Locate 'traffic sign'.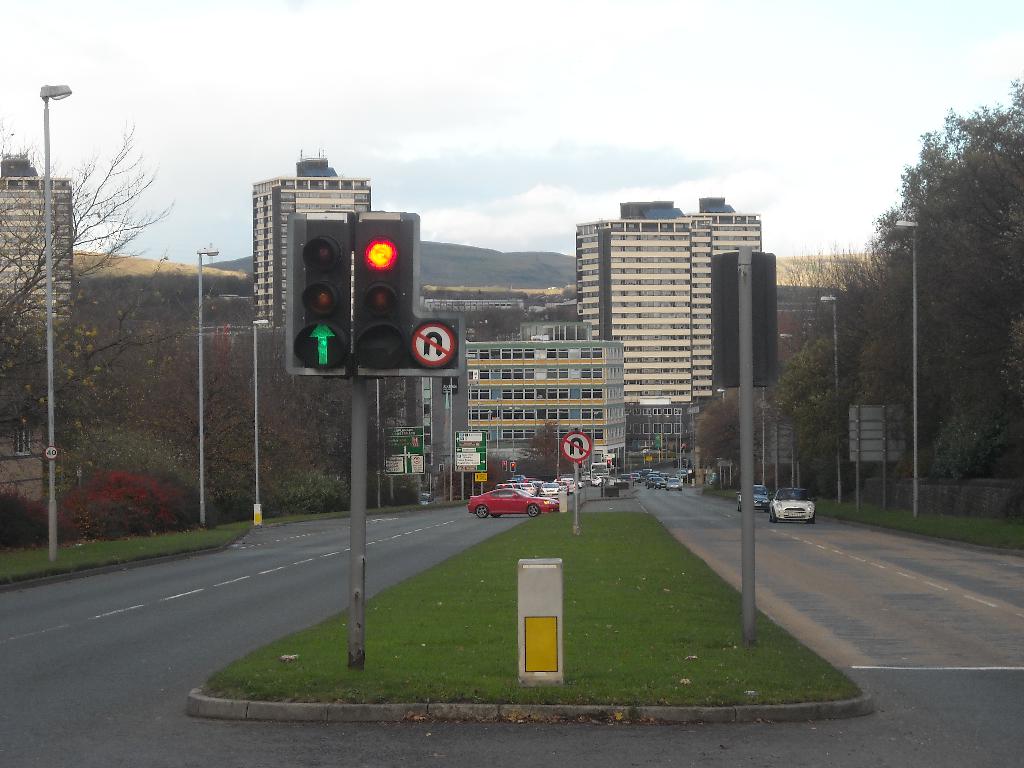
Bounding box: (x1=559, y1=434, x2=592, y2=461).
